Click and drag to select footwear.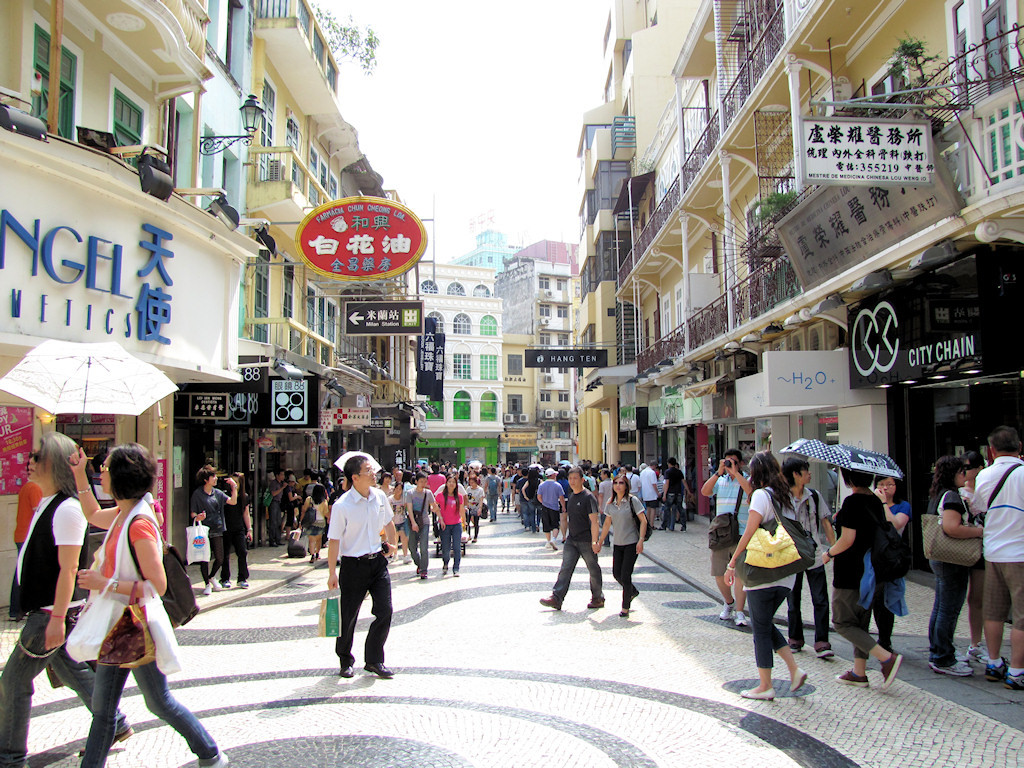
Selection: l=200, t=582, r=217, b=595.
